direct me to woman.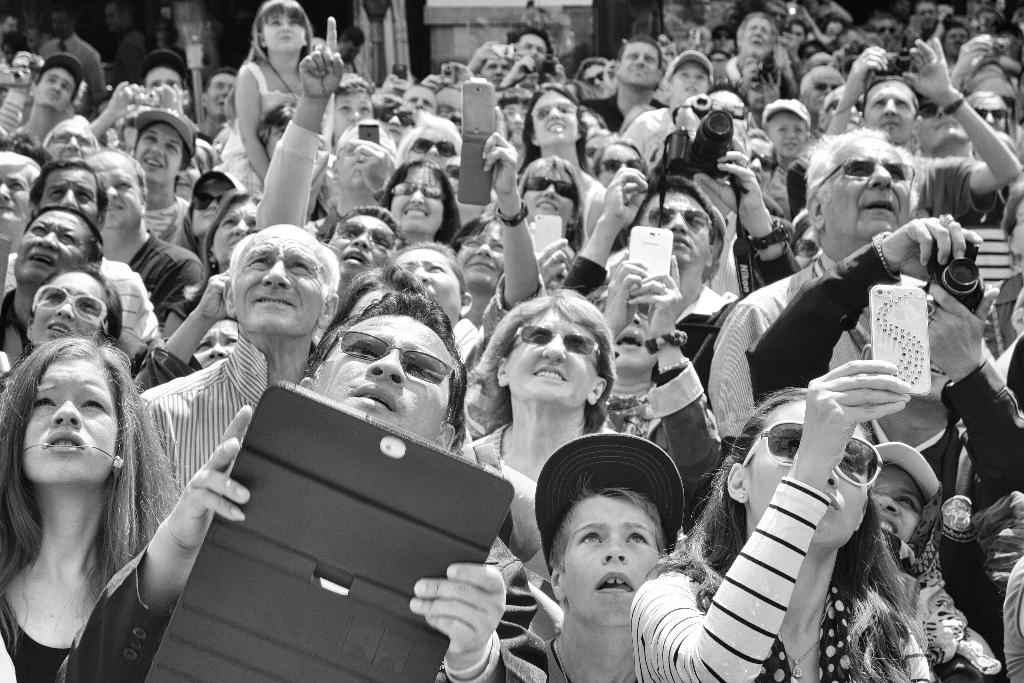
Direction: <box>516,86,601,181</box>.
